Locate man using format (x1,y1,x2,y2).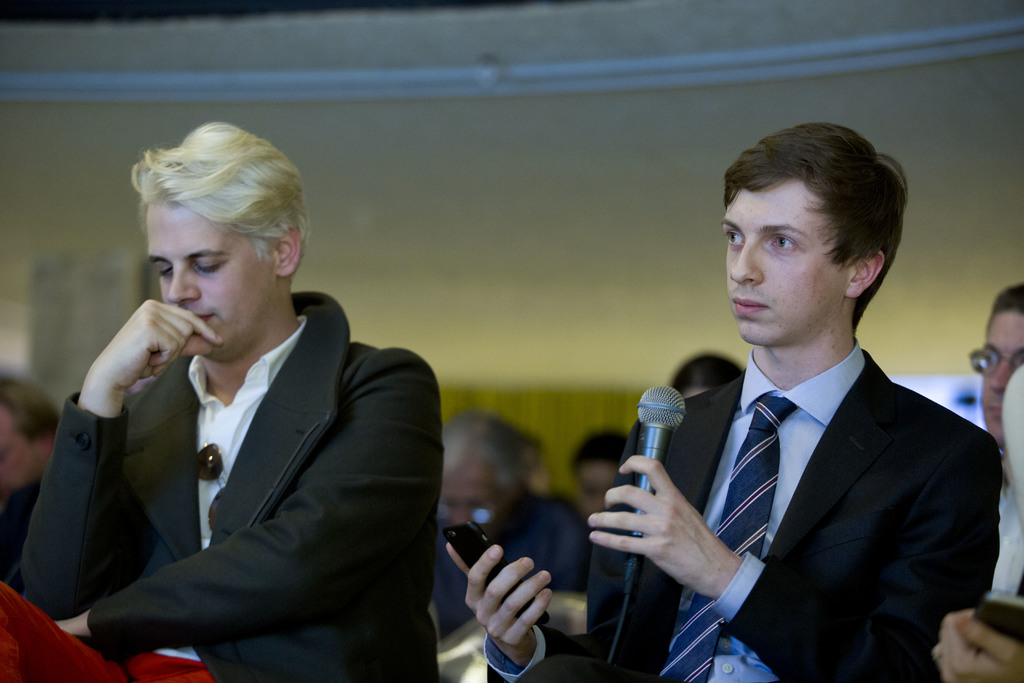
(437,414,591,638).
